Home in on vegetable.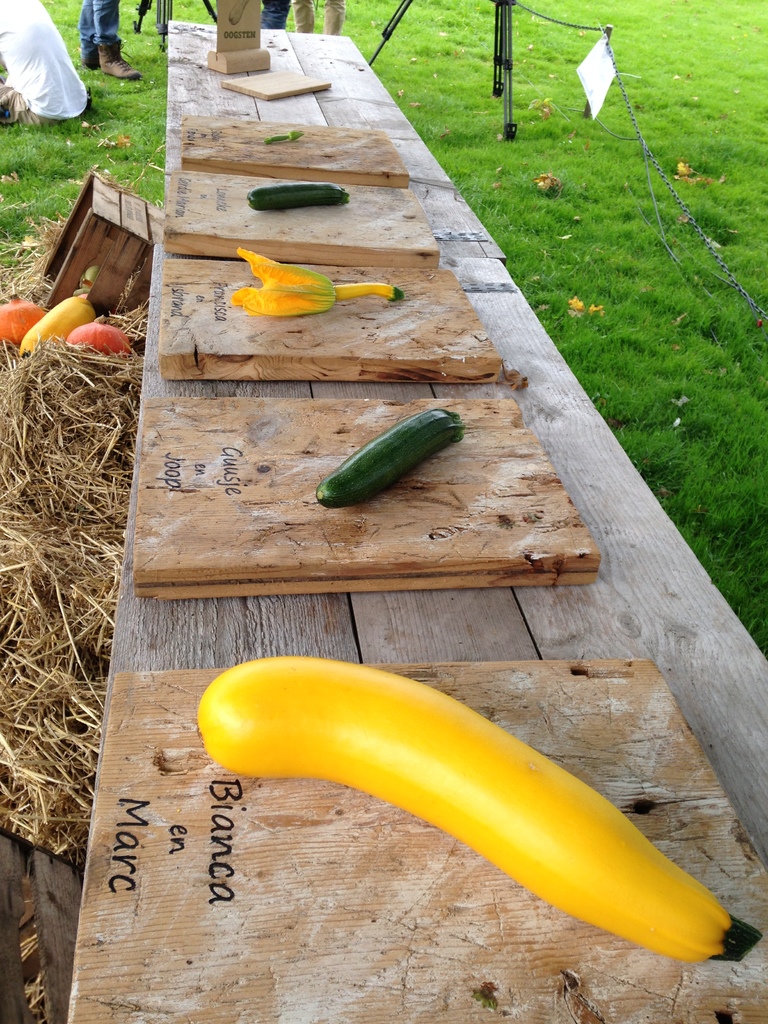
Homed in at <bbox>65, 321, 132, 356</bbox>.
